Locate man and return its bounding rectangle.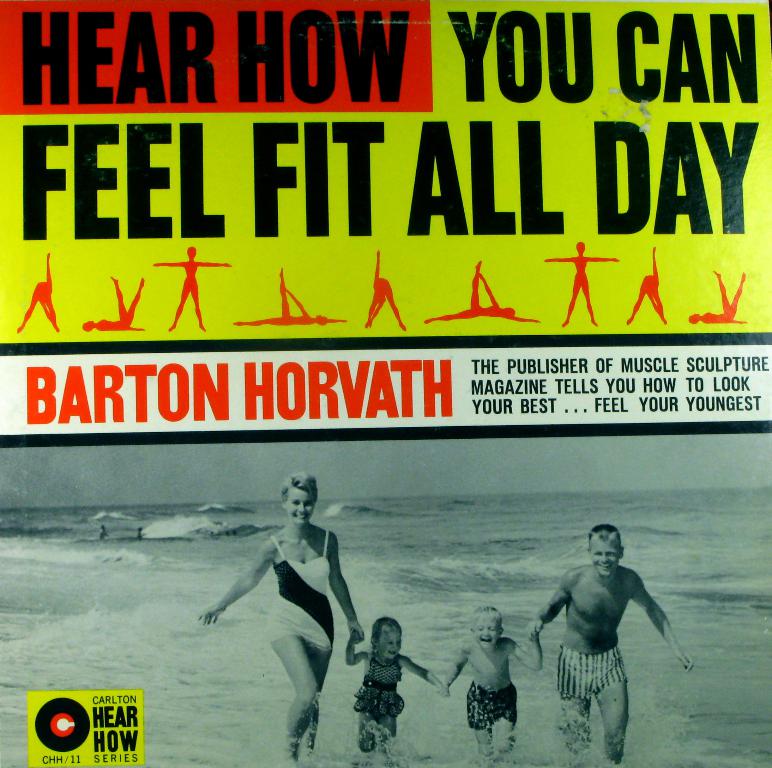
BBox(524, 525, 699, 764).
